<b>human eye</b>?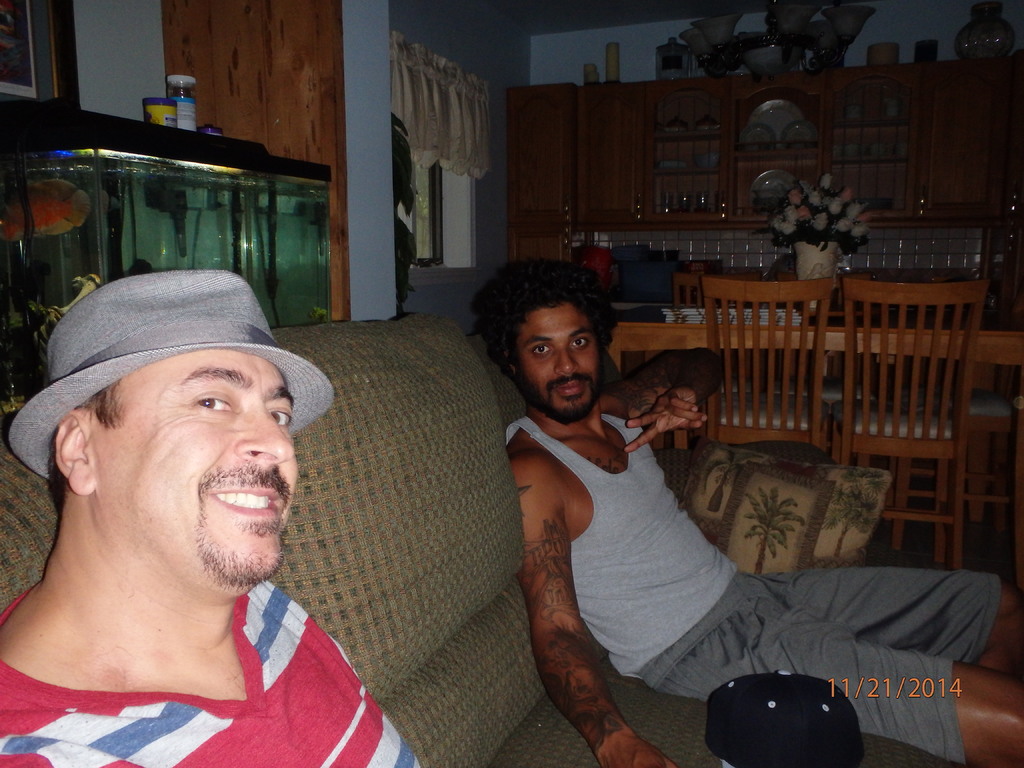
267, 404, 294, 431
